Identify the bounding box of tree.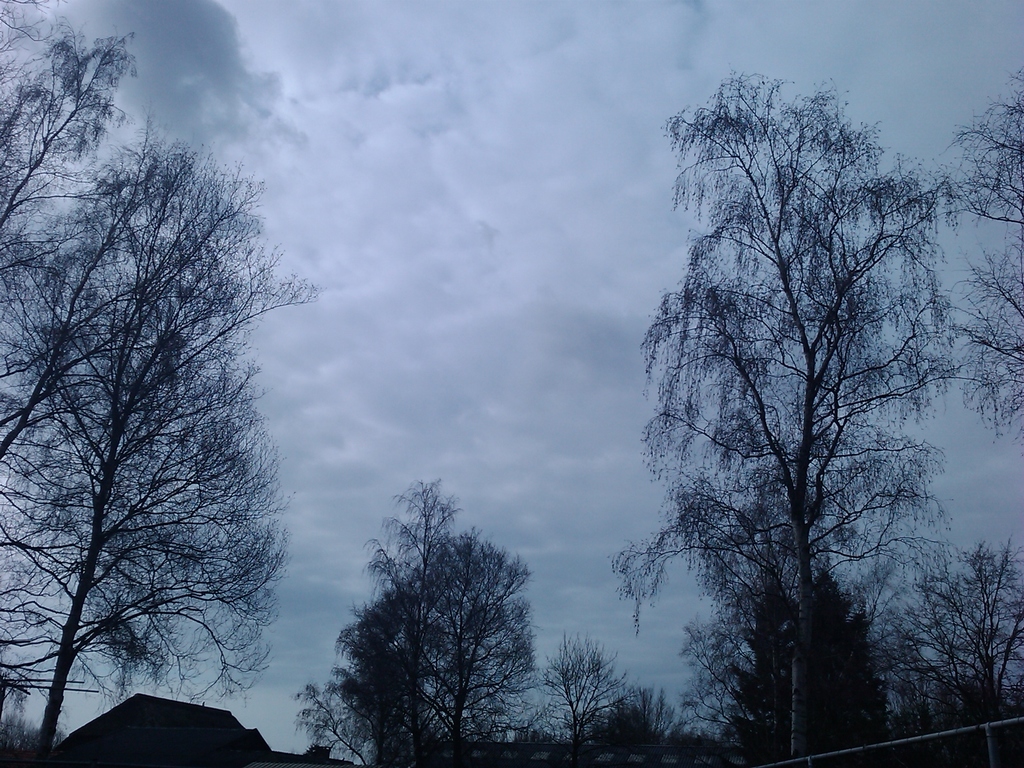
select_region(410, 523, 534, 760).
